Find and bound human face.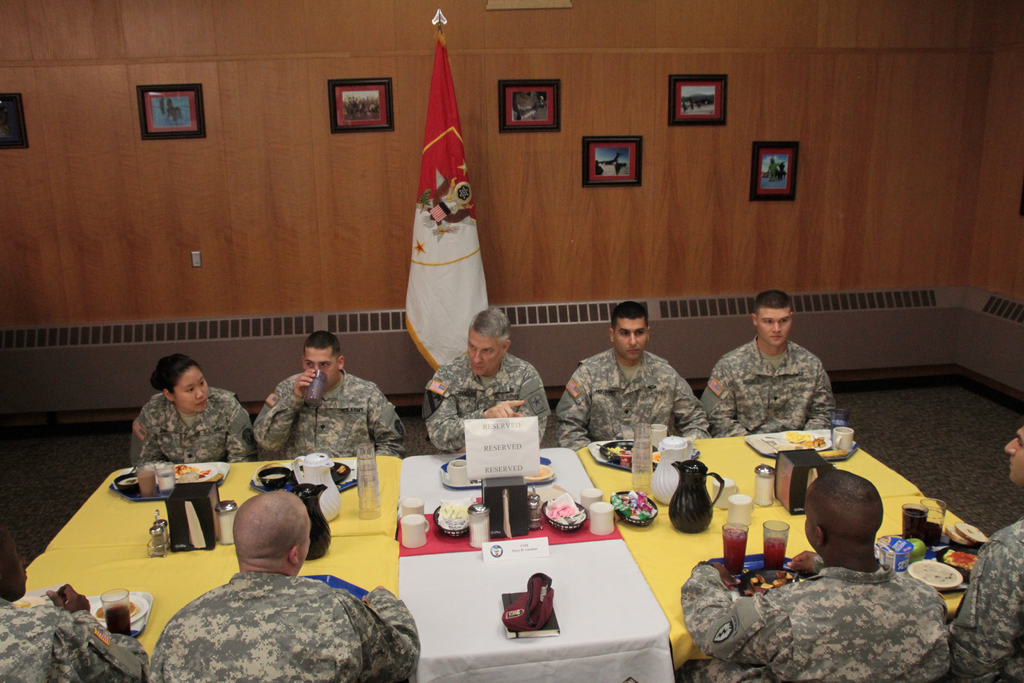
Bound: detection(467, 331, 503, 372).
